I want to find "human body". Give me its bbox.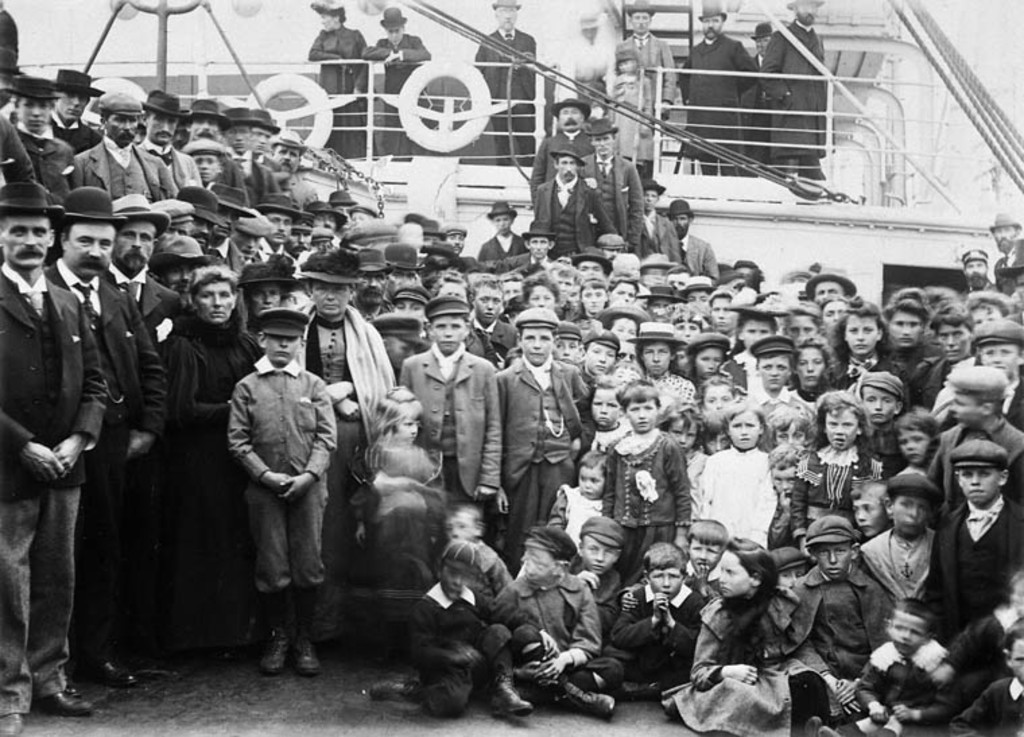
x1=806 y1=399 x2=884 y2=524.
